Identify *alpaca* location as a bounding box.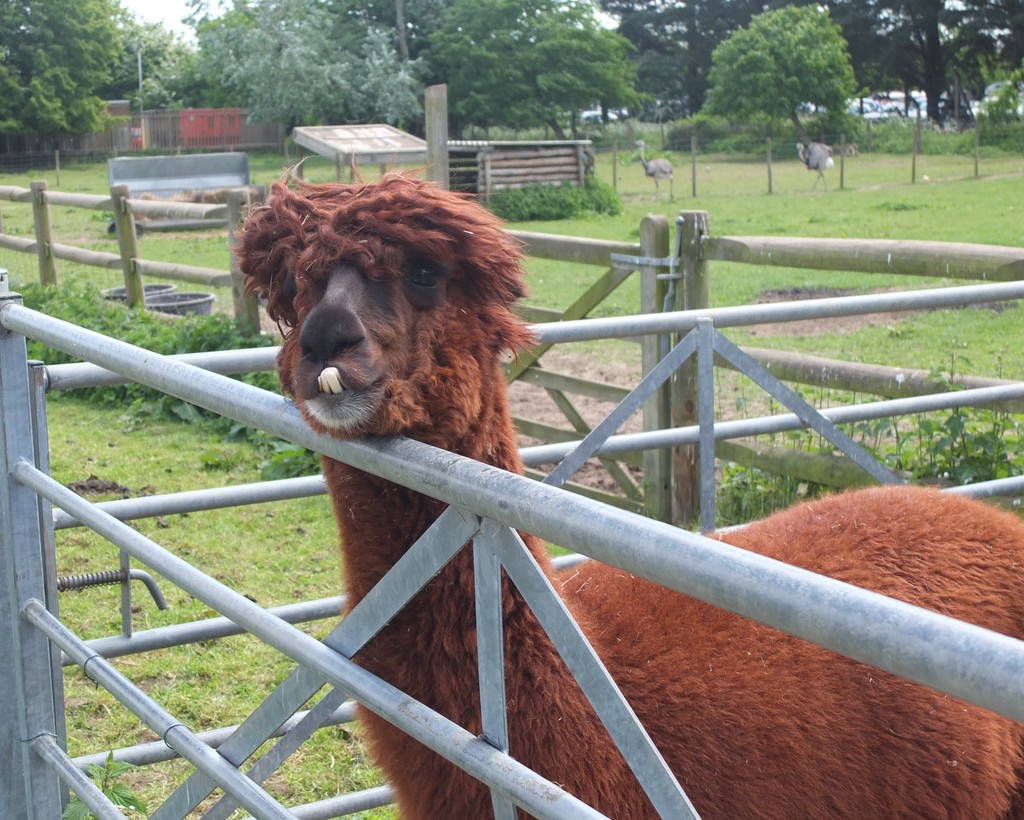
(227,154,1023,819).
